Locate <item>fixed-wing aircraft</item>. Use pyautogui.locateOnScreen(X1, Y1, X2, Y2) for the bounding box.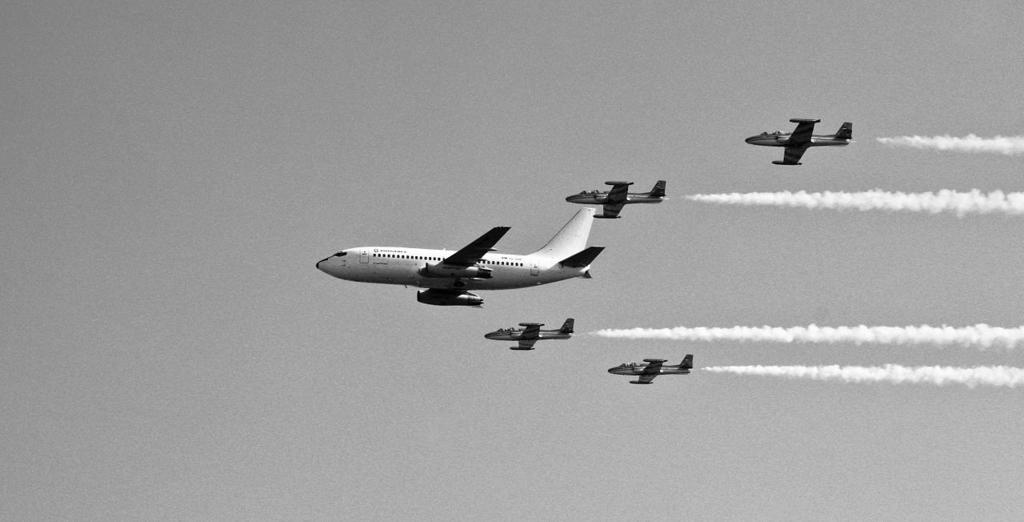
pyautogui.locateOnScreen(562, 173, 674, 223).
